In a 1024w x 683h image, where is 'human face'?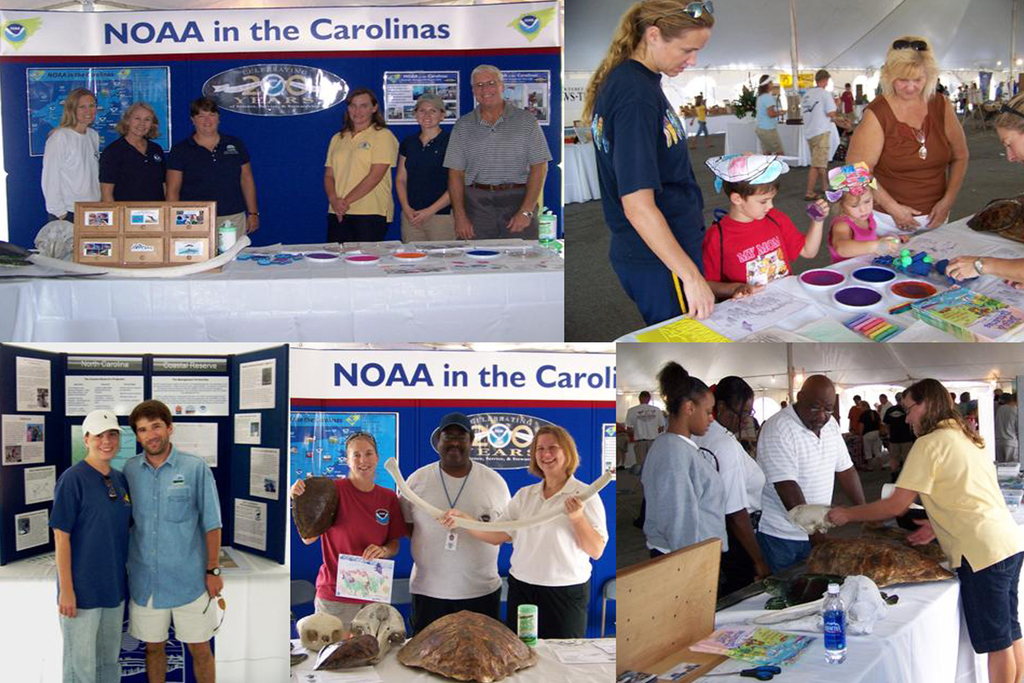
l=905, t=398, r=926, b=436.
